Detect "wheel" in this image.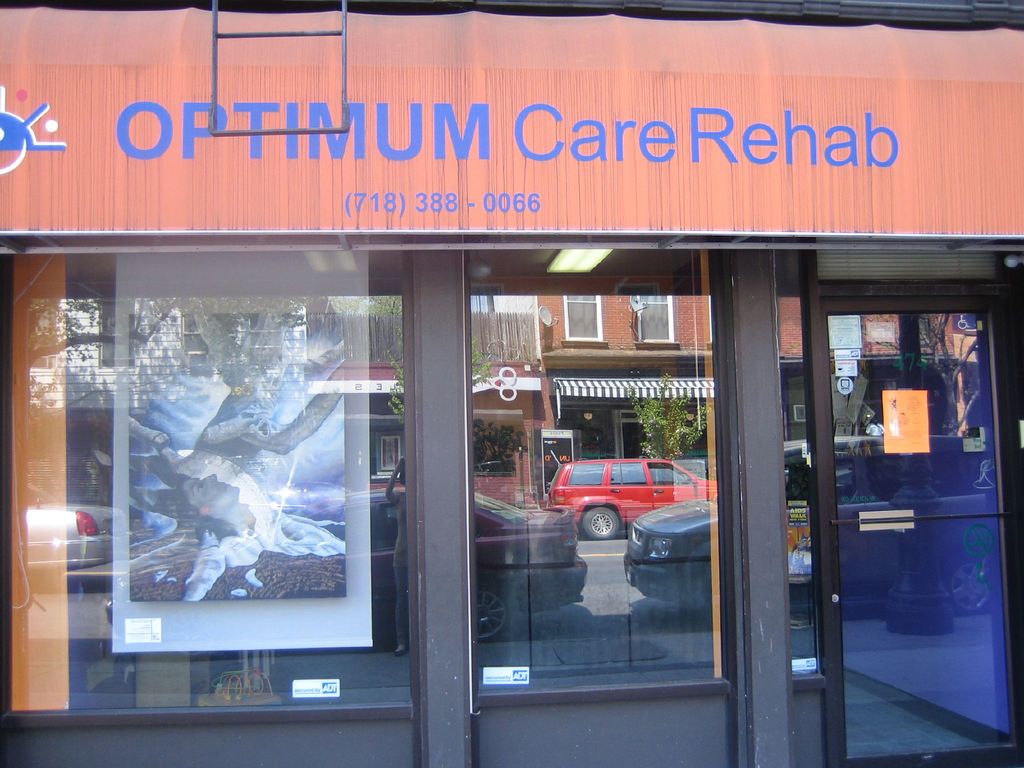
Detection: crop(583, 510, 625, 536).
